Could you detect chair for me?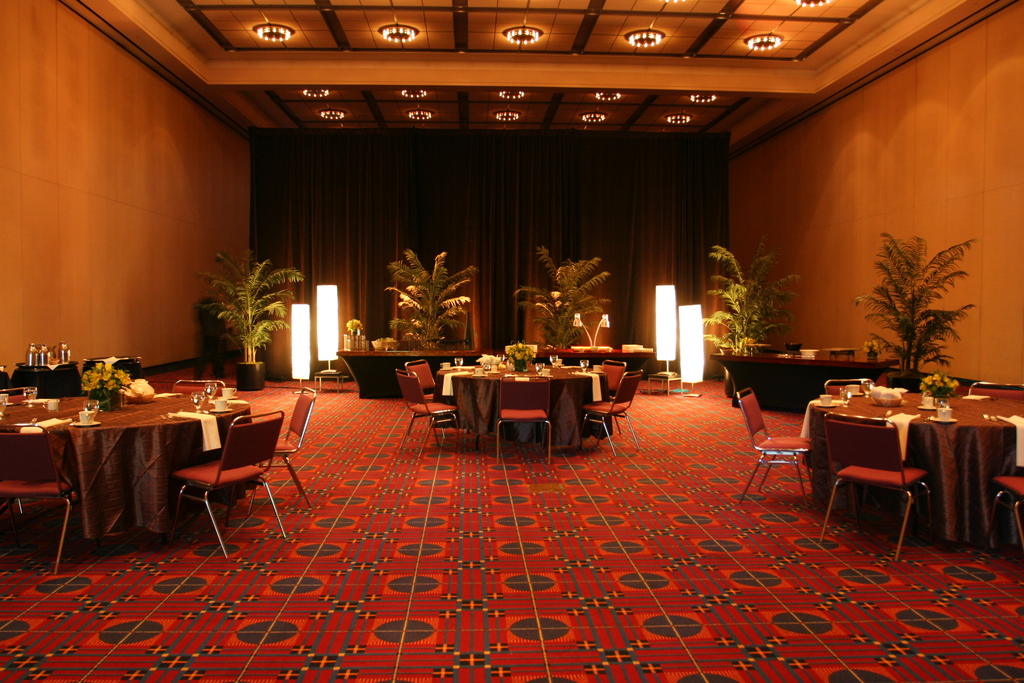
Detection result: region(819, 409, 934, 561).
